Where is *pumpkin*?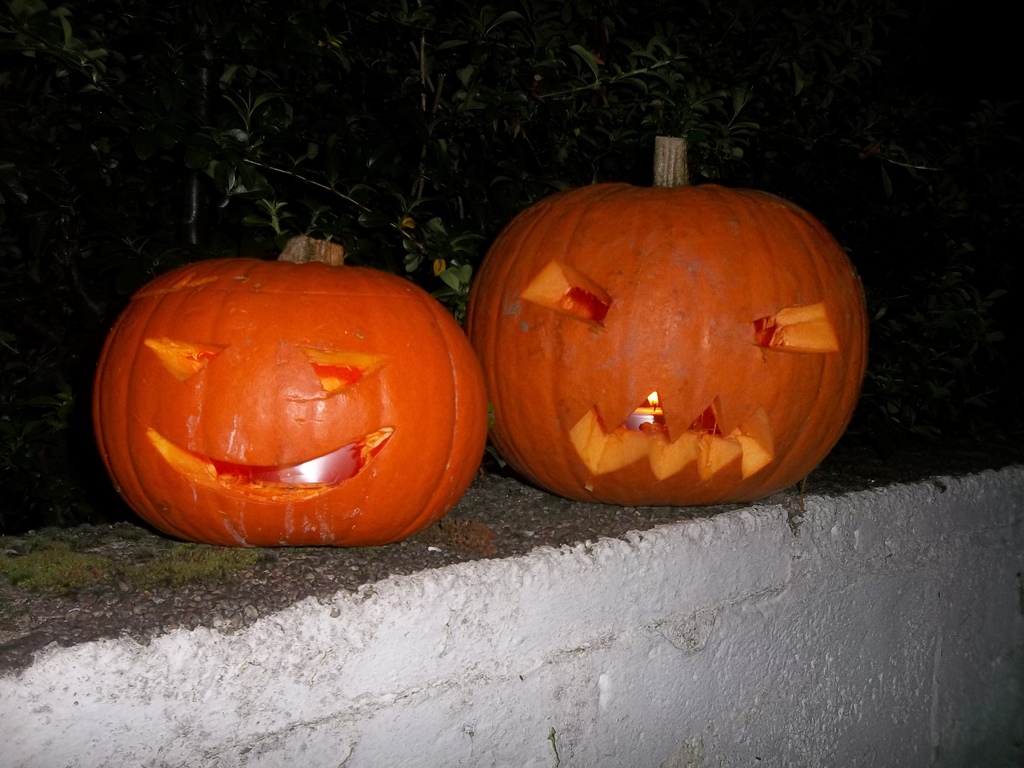
(x1=462, y1=131, x2=870, y2=499).
